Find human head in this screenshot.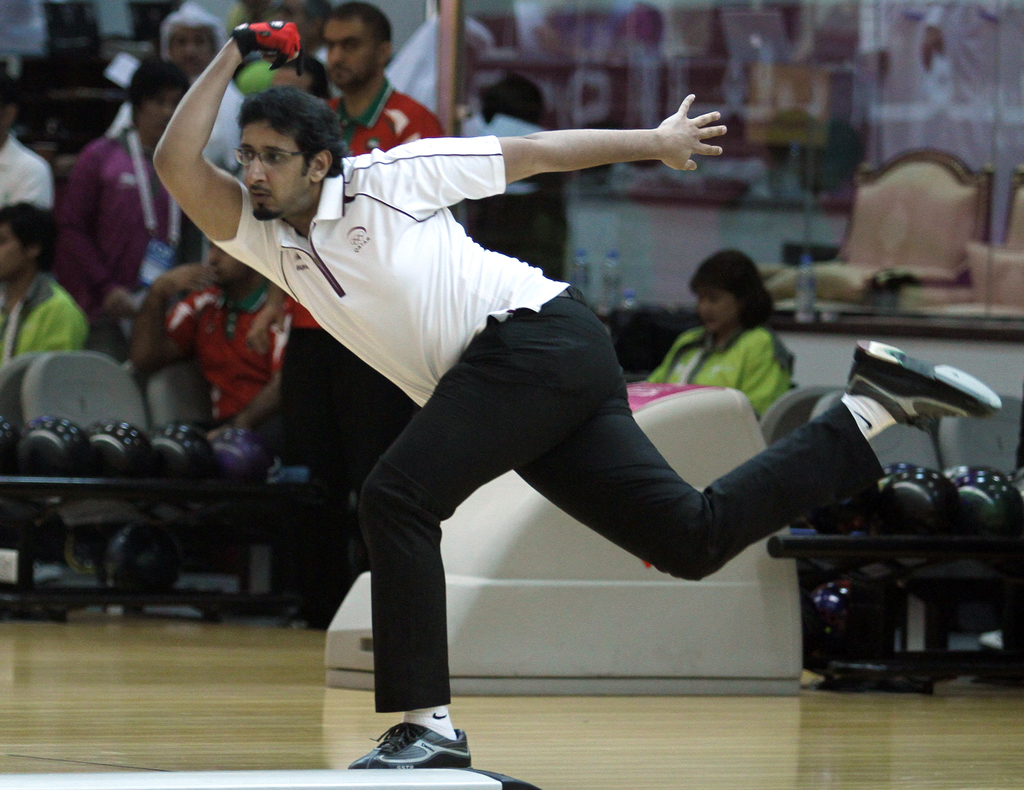
The bounding box for human head is x1=479 y1=71 x2=549 y2=130.
